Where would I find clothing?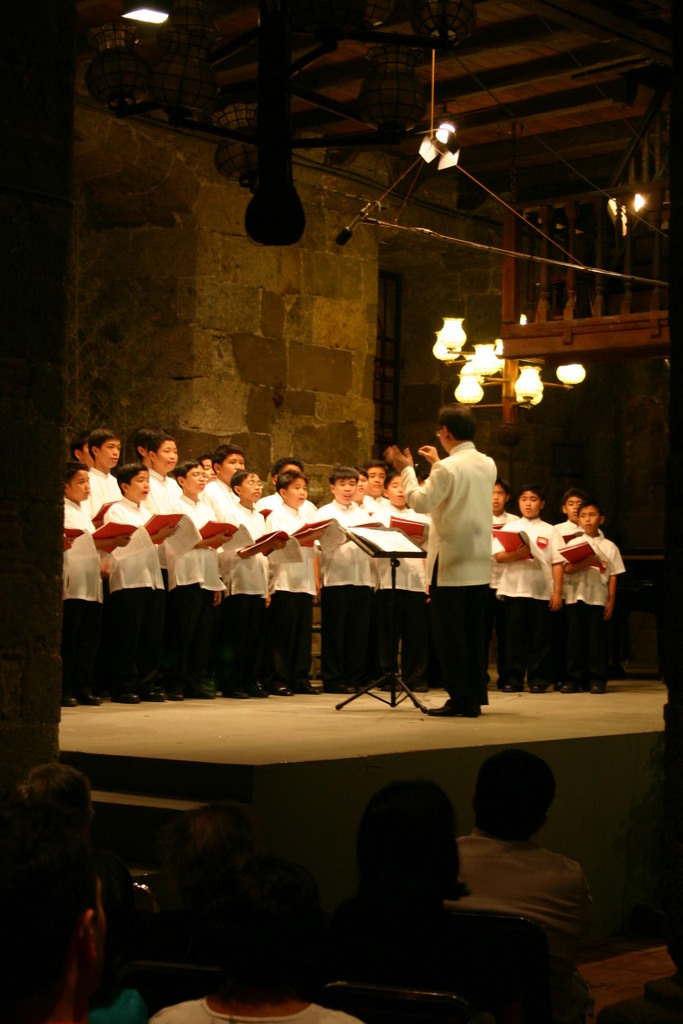
At (214,496,275,685).
